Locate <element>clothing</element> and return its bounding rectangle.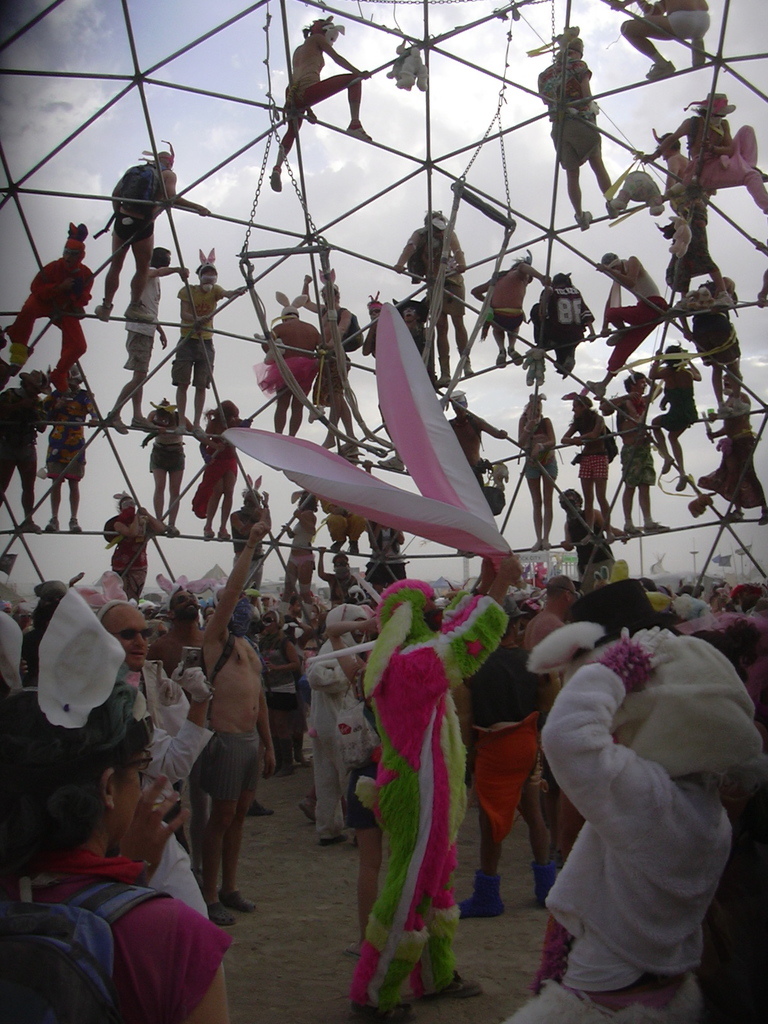
detection(358, 573, 496, 984).
